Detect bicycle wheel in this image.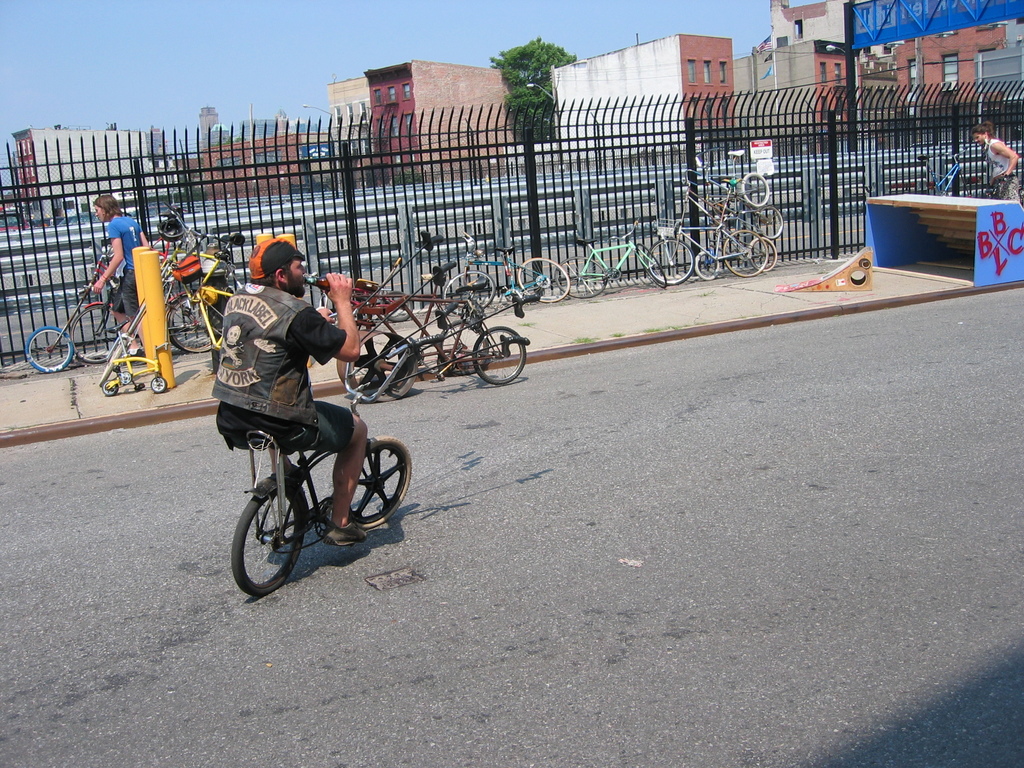
Detection: region(470, 328, 530, 384).
